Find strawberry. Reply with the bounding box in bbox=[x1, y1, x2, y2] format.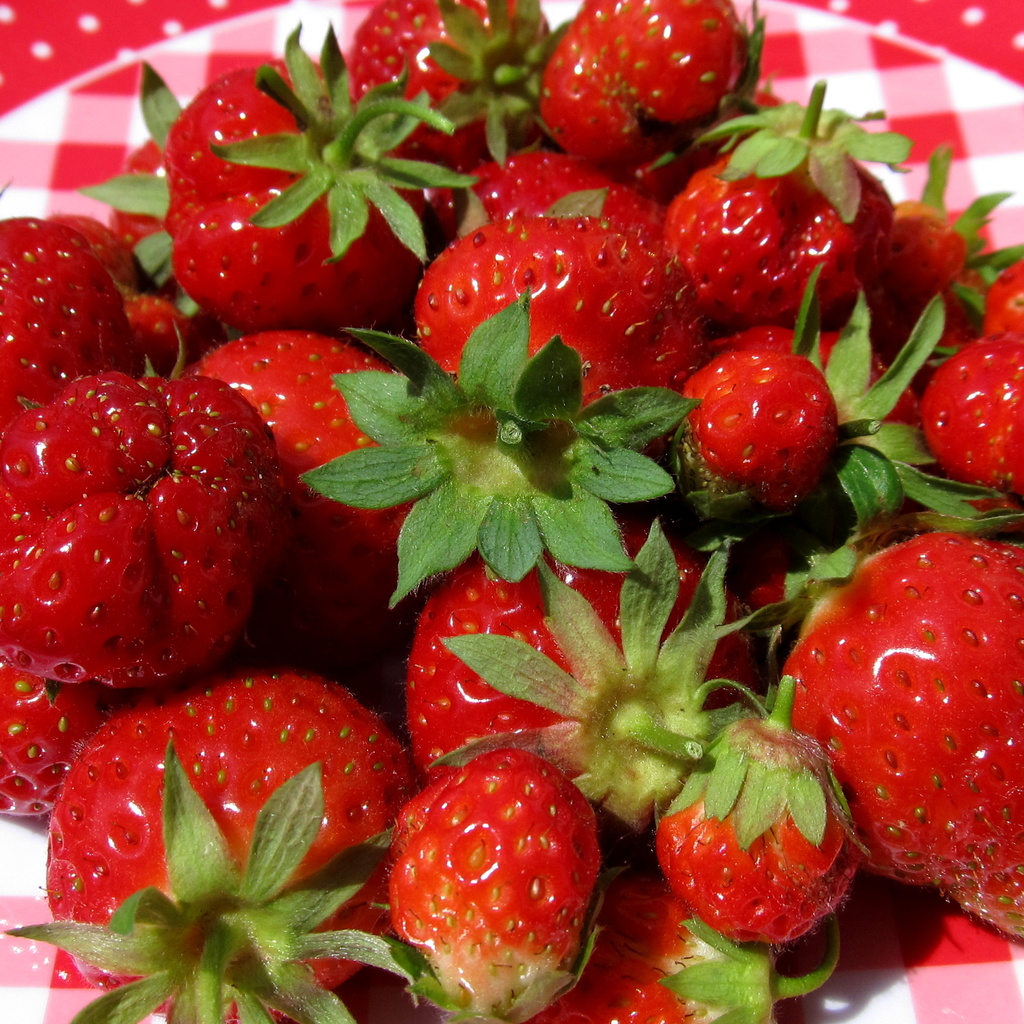
bbox=[481, 148, 686, 262].
